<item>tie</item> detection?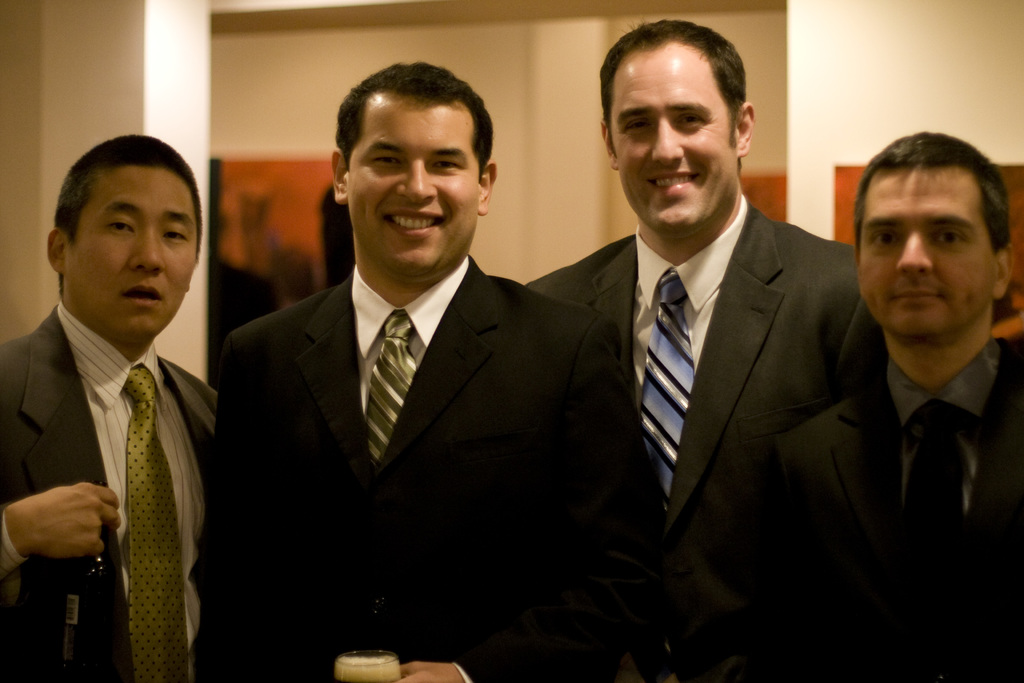
123/365/189/682
